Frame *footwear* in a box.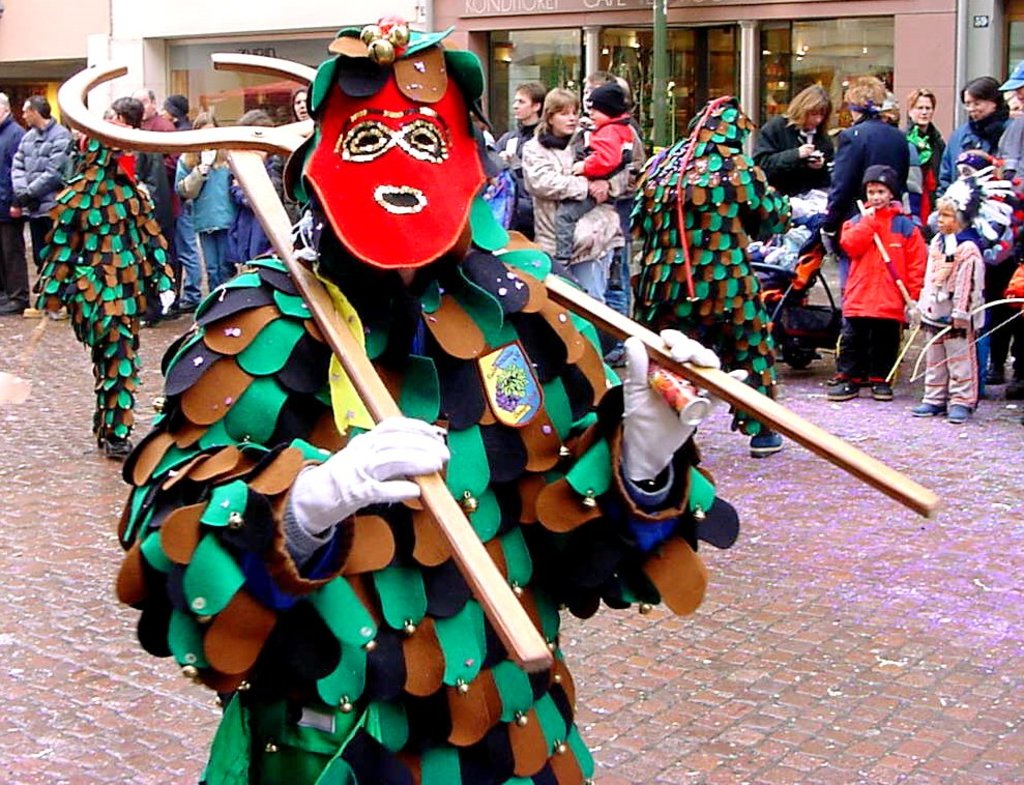
pyautogui.locateOnScreen(50, 307, 66, 320).
